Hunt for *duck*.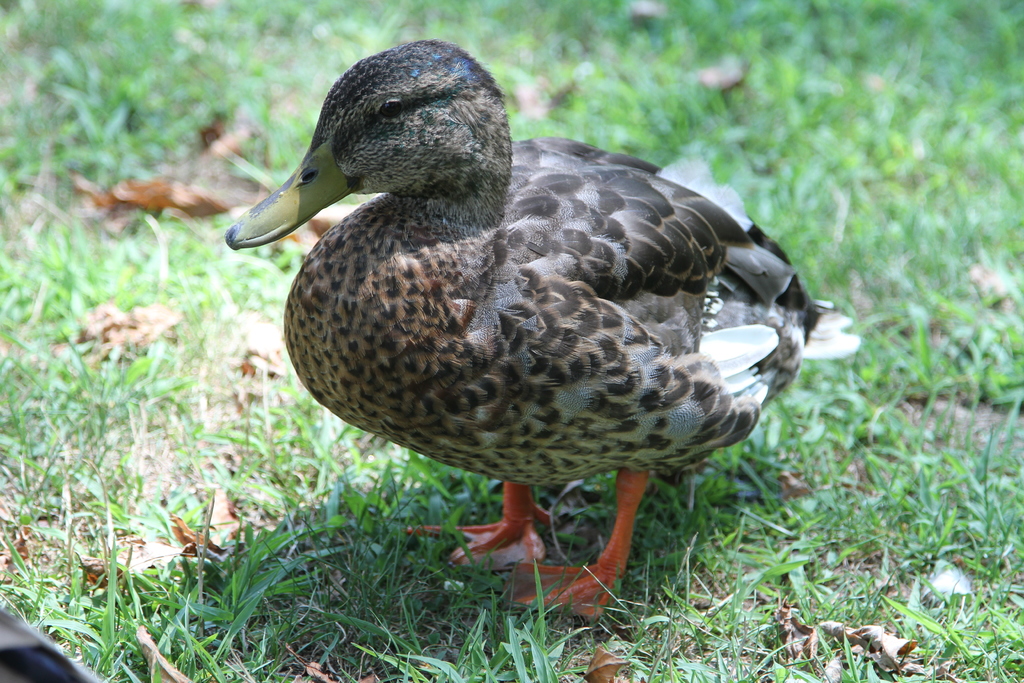
Hunted down at (225,37,864,609).
